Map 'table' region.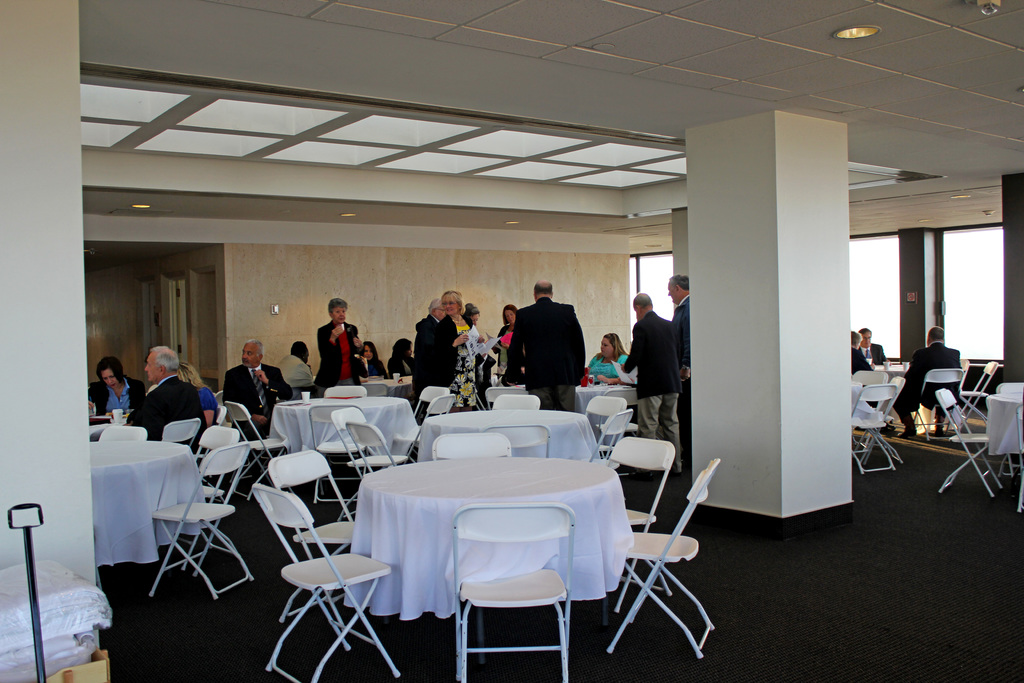
Mapped to select_region(268, 394, 424, 465).
